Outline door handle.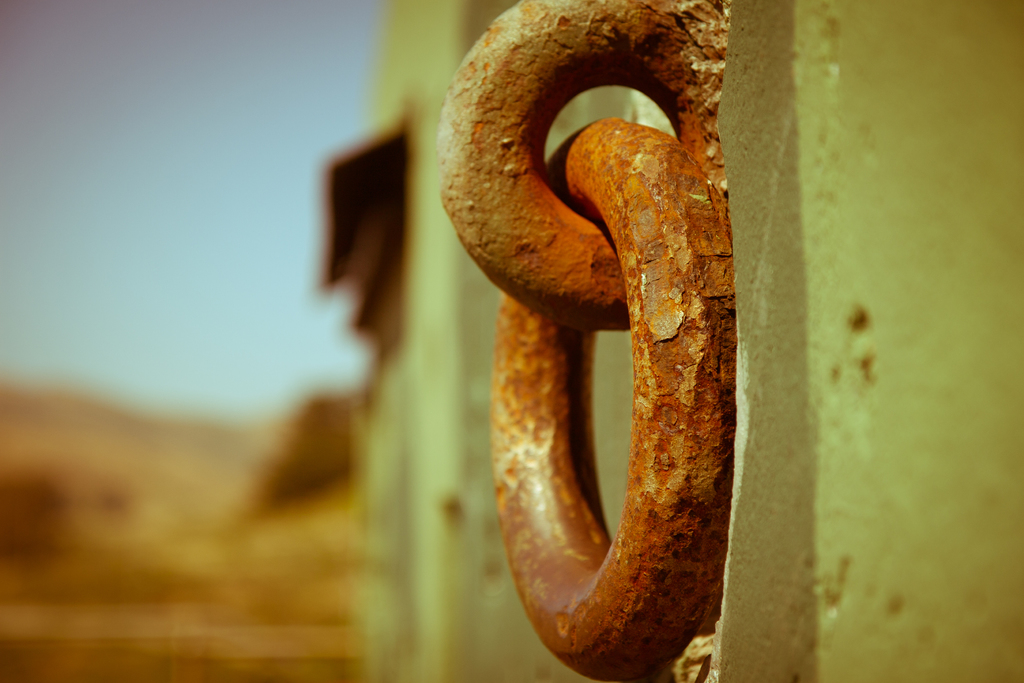
Outline: <bbox>435, 0, 740, 682</bbox>.
